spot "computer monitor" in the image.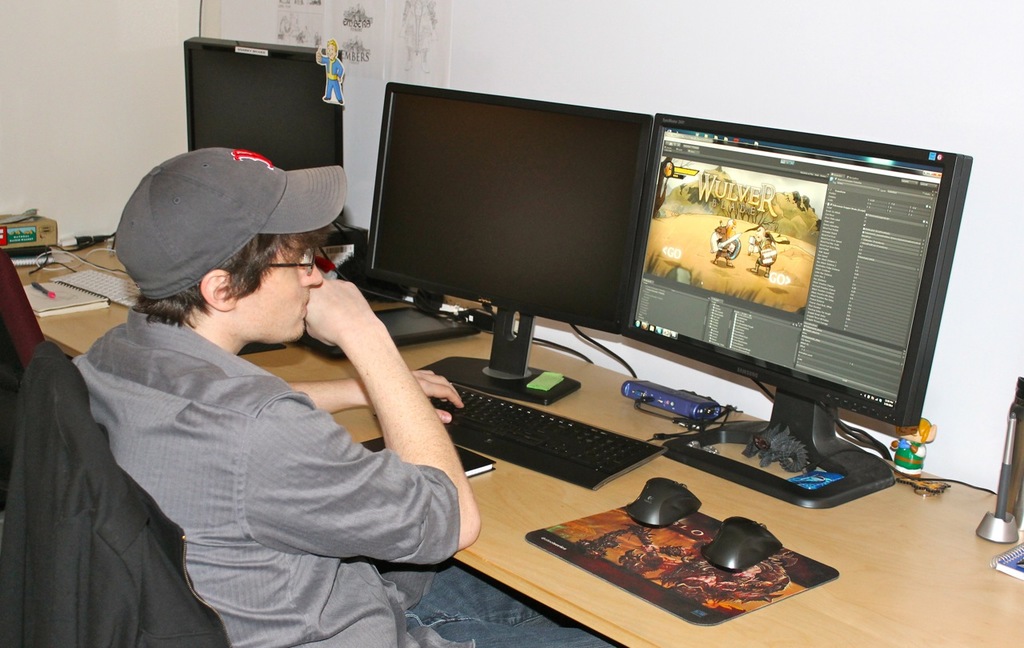
"computer monitor" found at (left=374, top=88, right=647, bottom=390).
